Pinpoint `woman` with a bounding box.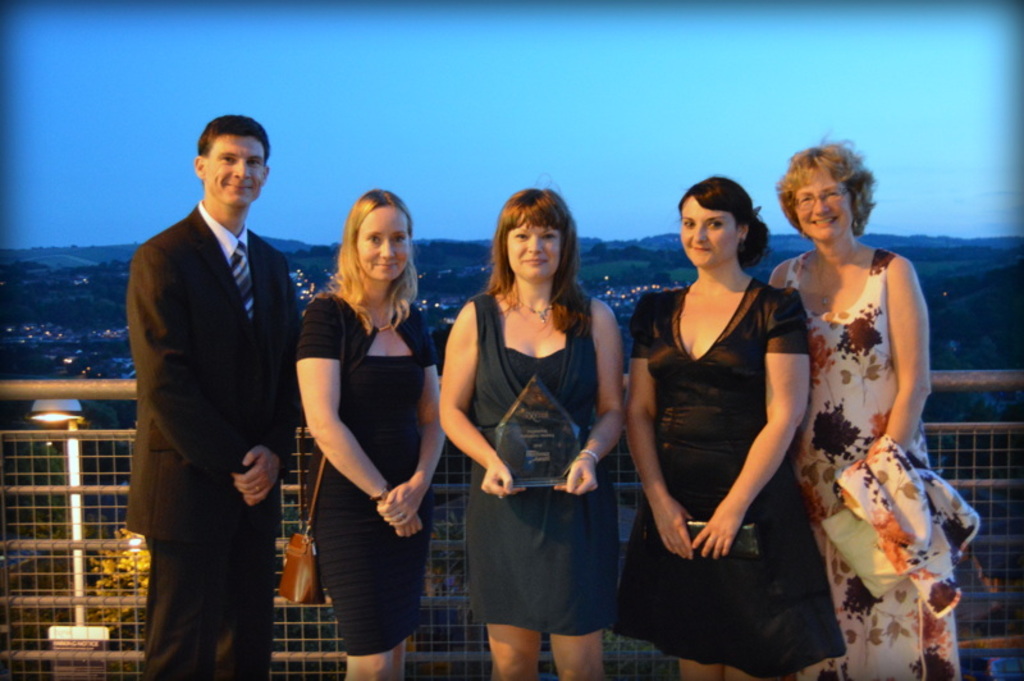
bbox=(289, 184, 451, 680).
